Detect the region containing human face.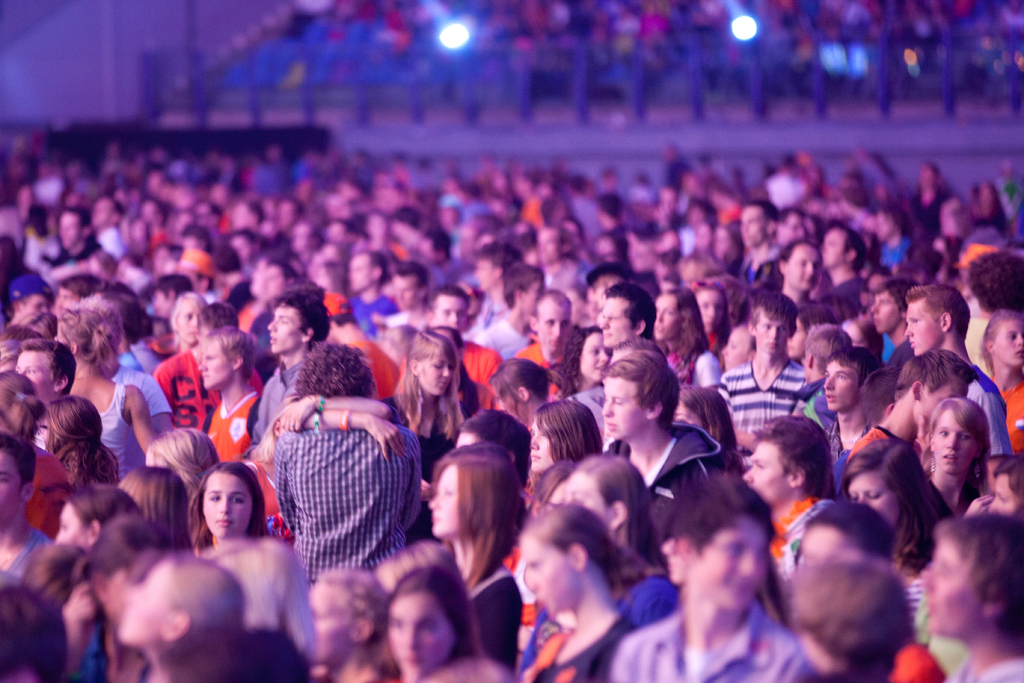
(820,229,849,272).
